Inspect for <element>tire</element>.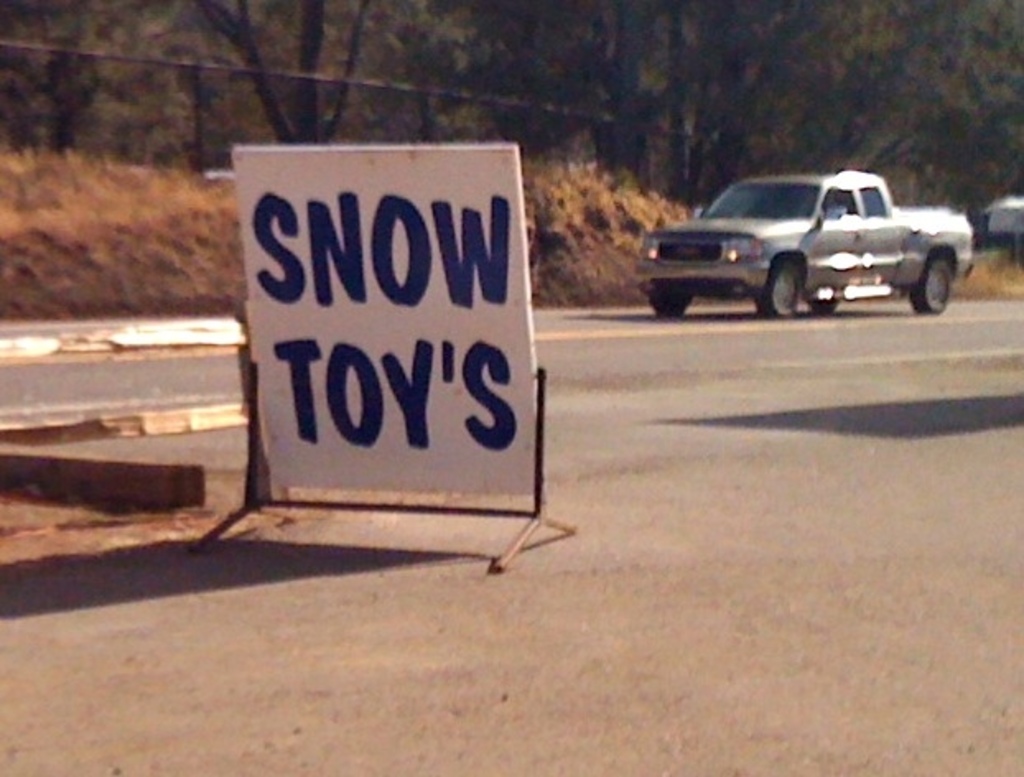
Inspection: [left=800, top=298, right=841, bottom=311].
